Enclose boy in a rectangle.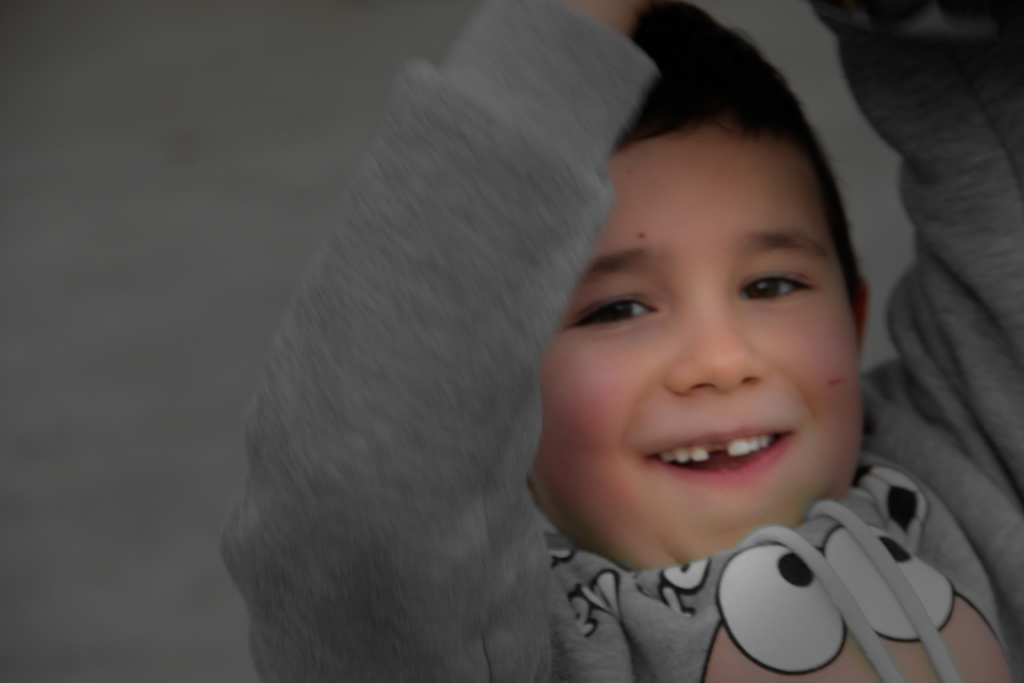
[387,50,945,682].
